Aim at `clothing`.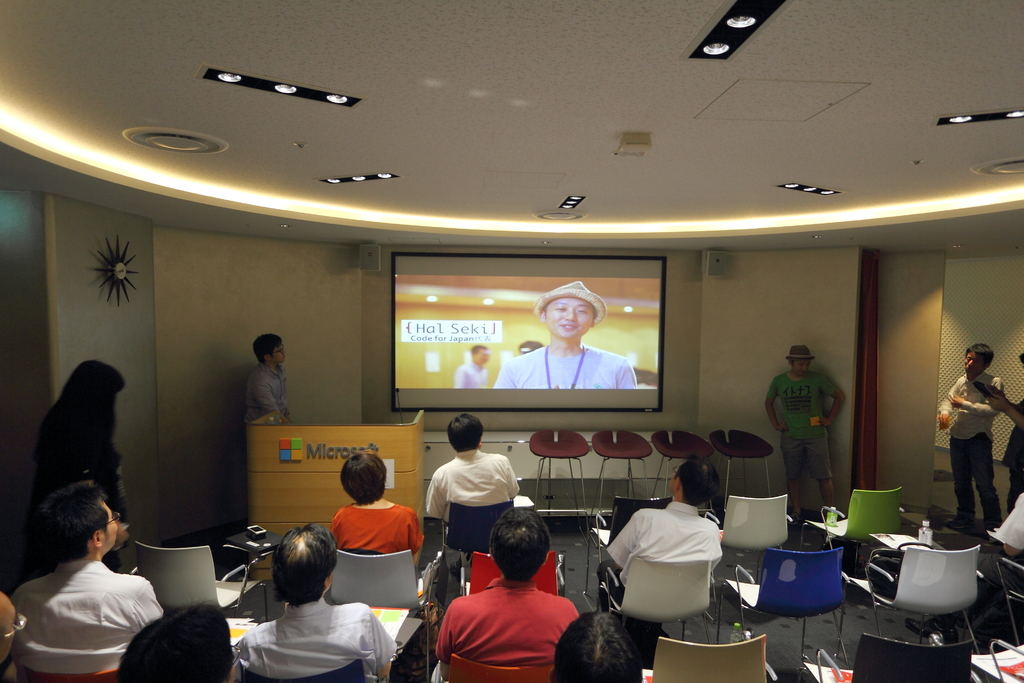
Aimed at (455,359,483,390).
